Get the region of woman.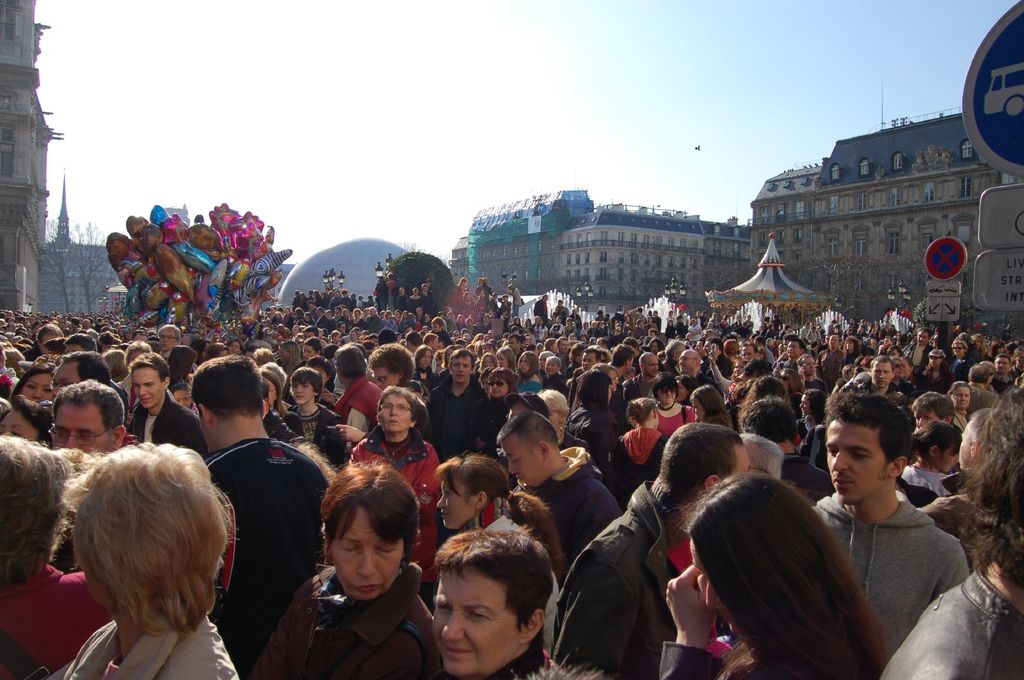
518:352:548:393.
